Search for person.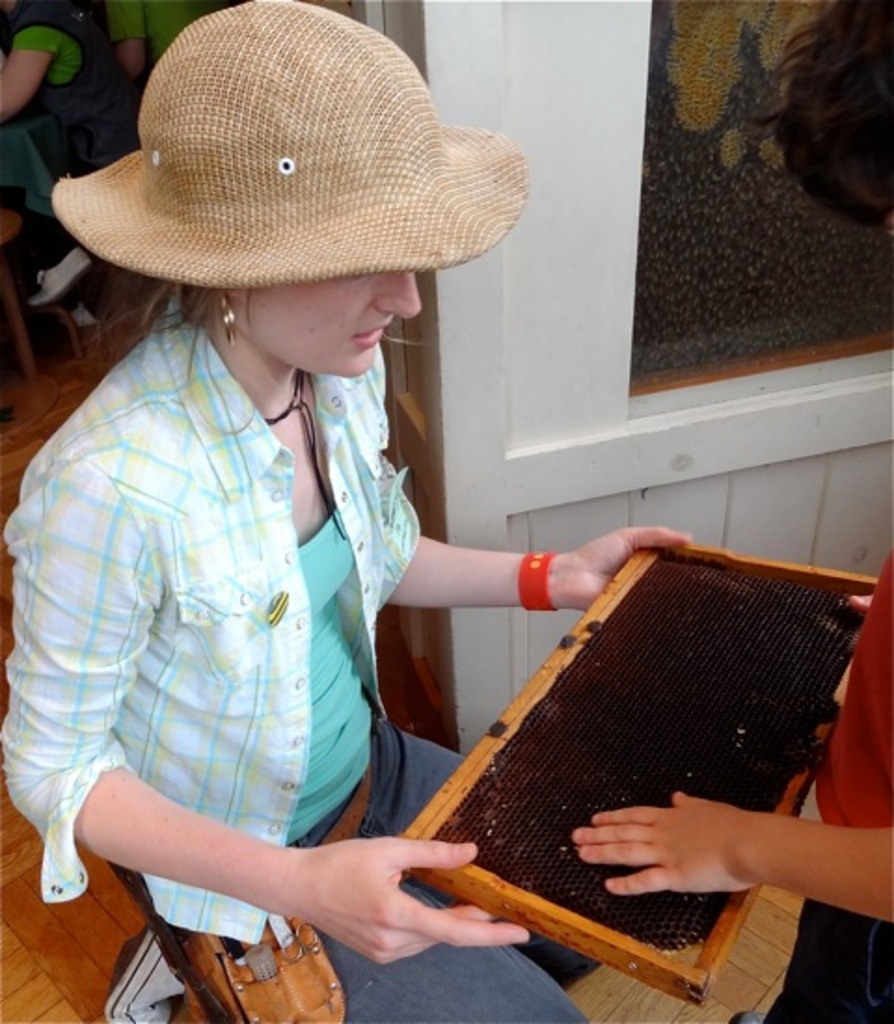
Found at (54,88,637,1002).
